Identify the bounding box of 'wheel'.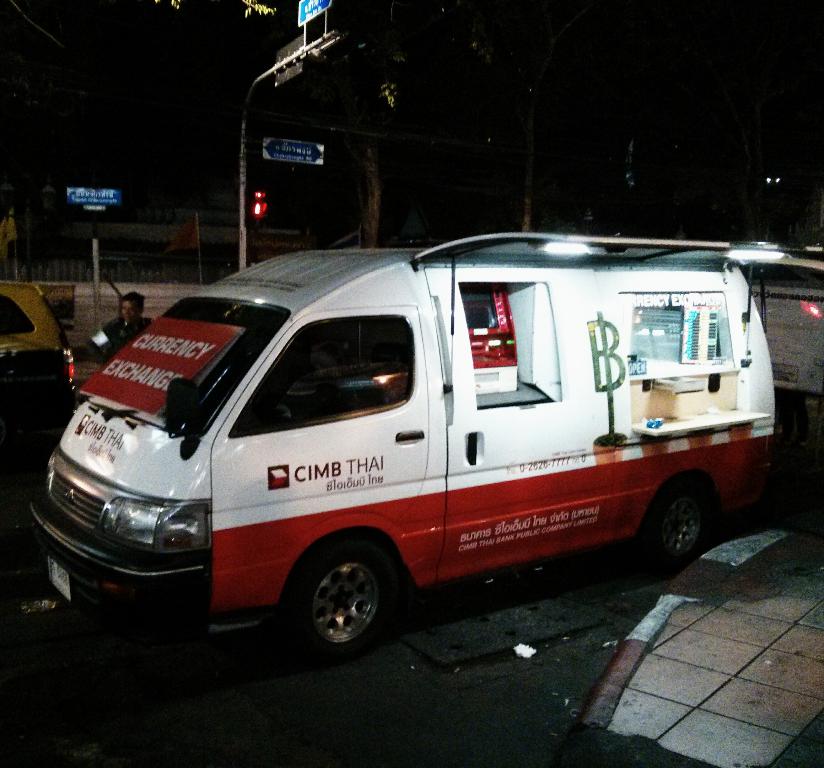
left=287, top=554, right=404, bottom=652.
